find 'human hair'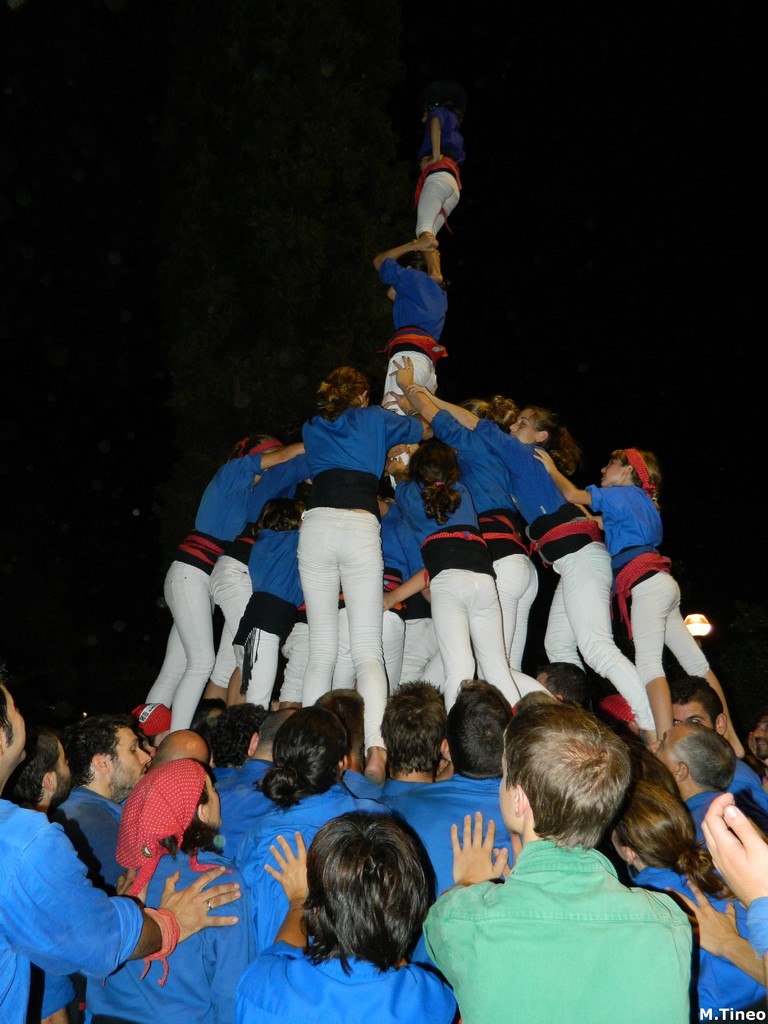
[623,442,652,488]
